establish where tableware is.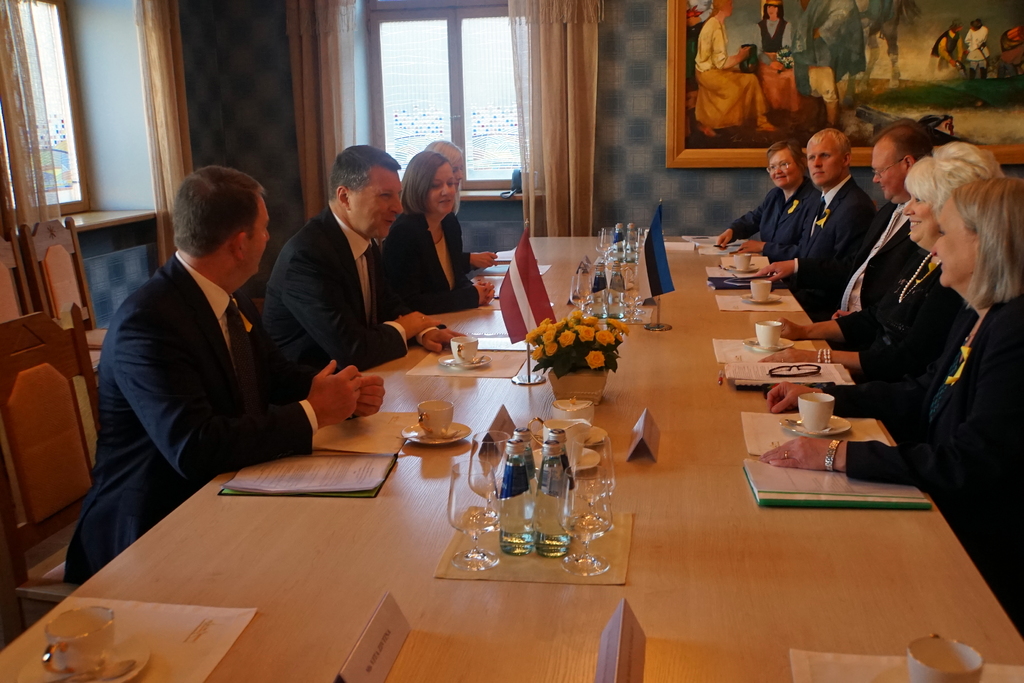
Established at left=450, top=334, right=480, bottom=363.
